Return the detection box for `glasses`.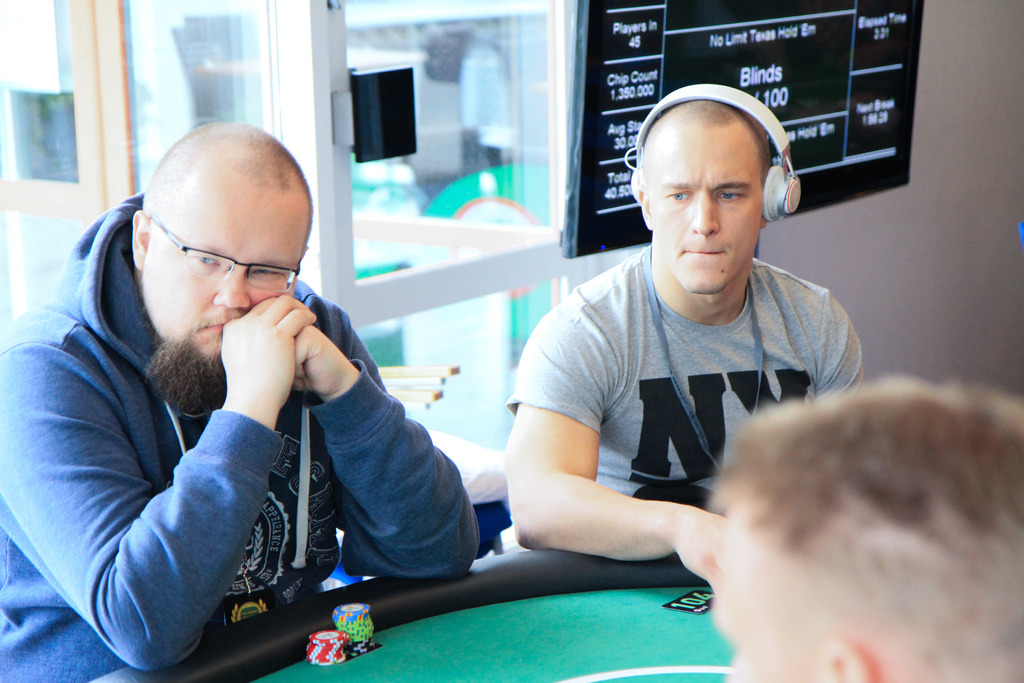
(127,224,305,299).
